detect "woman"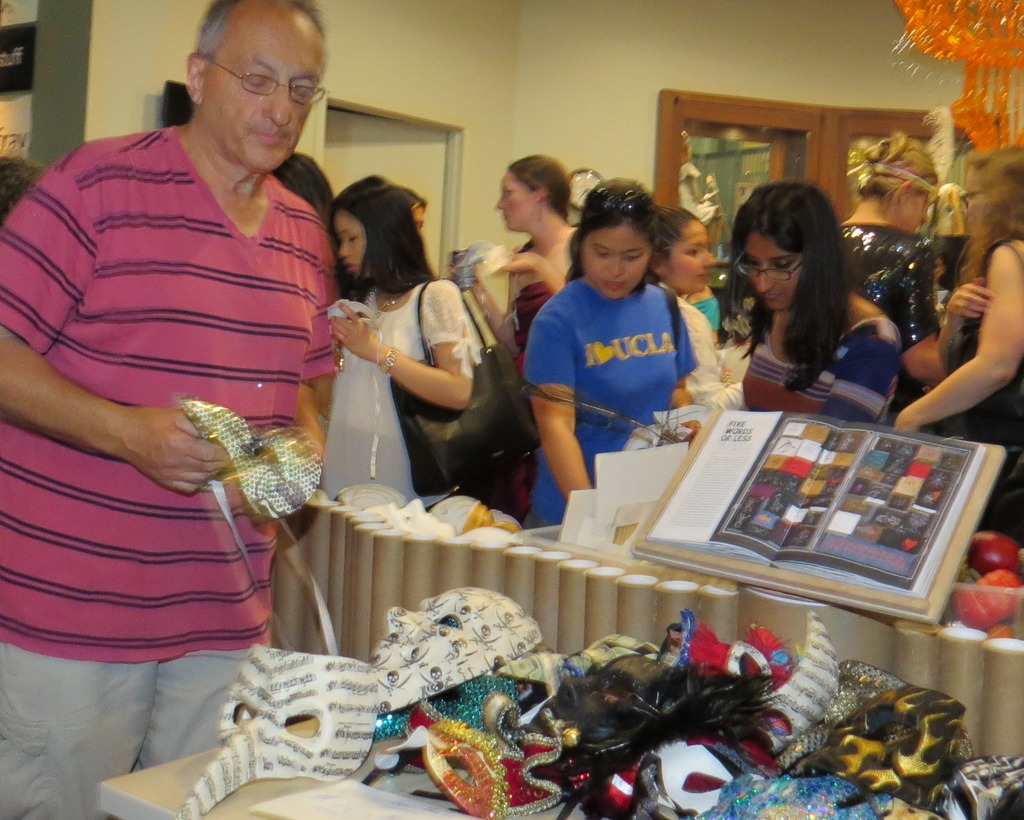
(x1=842, y1=132, x2=944, y2=440)
